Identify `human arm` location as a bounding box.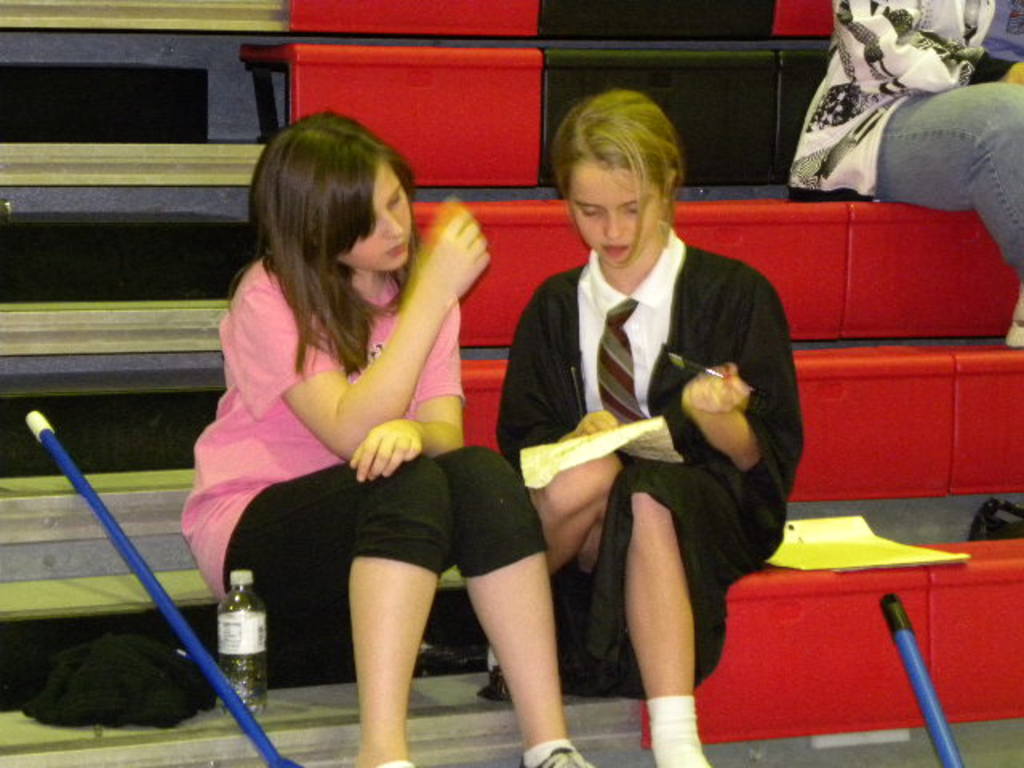
(342,282,472,491).
